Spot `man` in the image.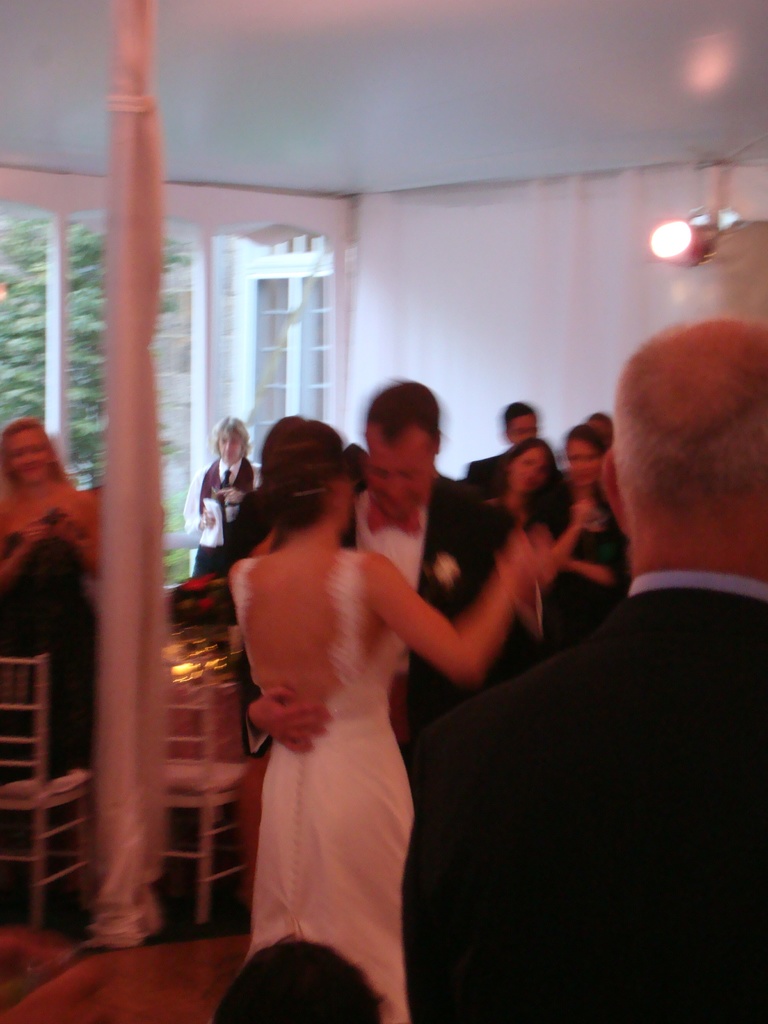
`man` found at 231:374:543:865.
